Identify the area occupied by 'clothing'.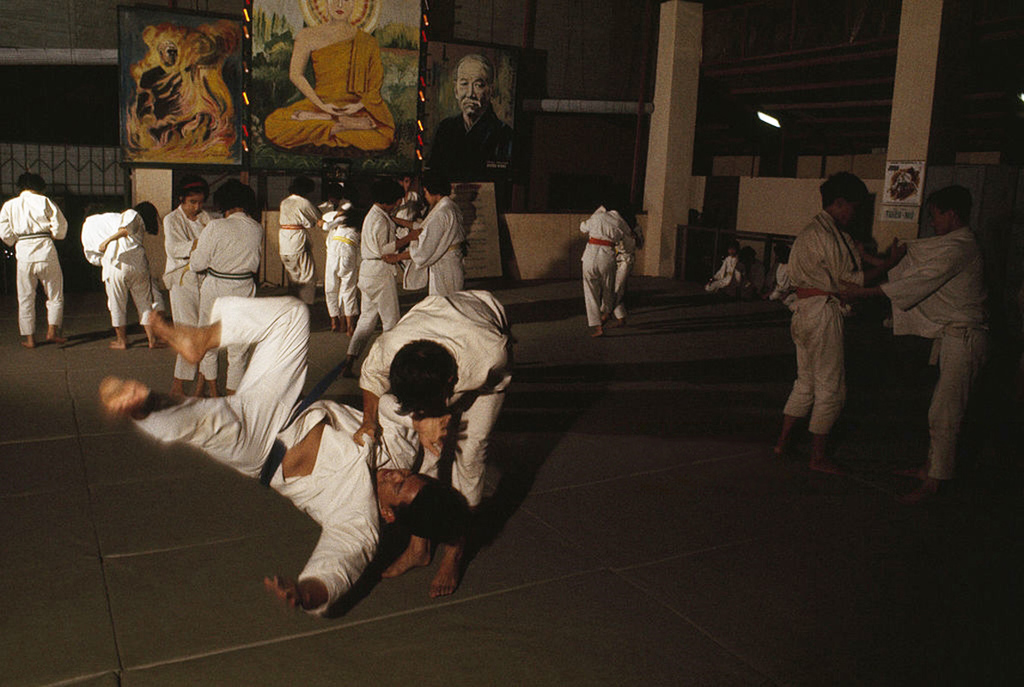
Area: bbox=[162, 199, 204, 383].
